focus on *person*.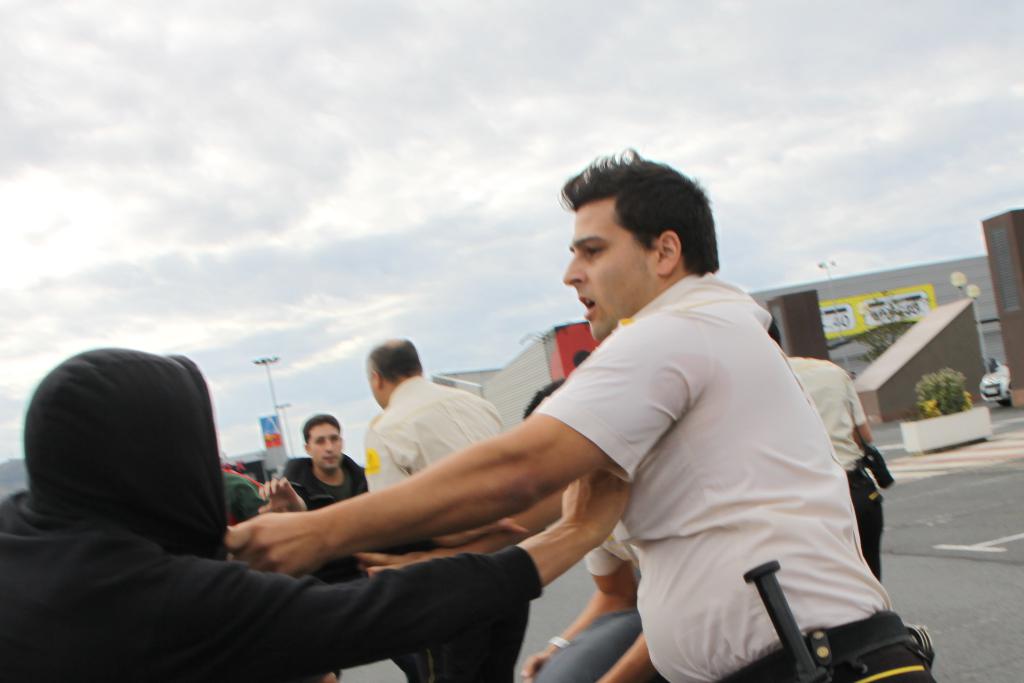
Focused at 363 333 518 501.
